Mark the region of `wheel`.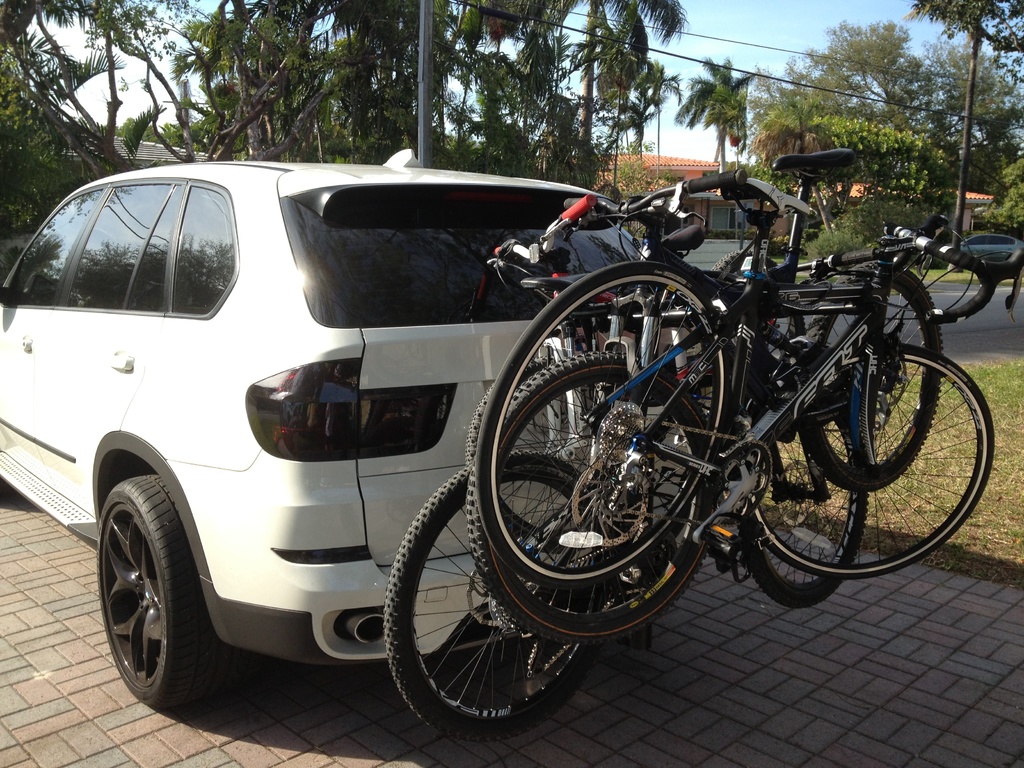
Region: left=95, top=479, right=213, bottom=719.
